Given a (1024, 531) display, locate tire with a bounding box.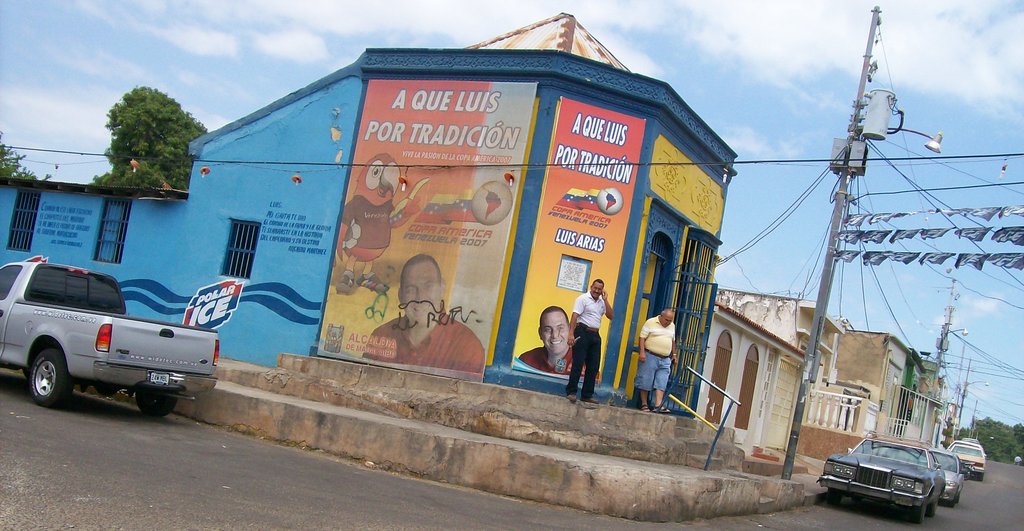
Located: select_region(911, 499, 929, 522).
